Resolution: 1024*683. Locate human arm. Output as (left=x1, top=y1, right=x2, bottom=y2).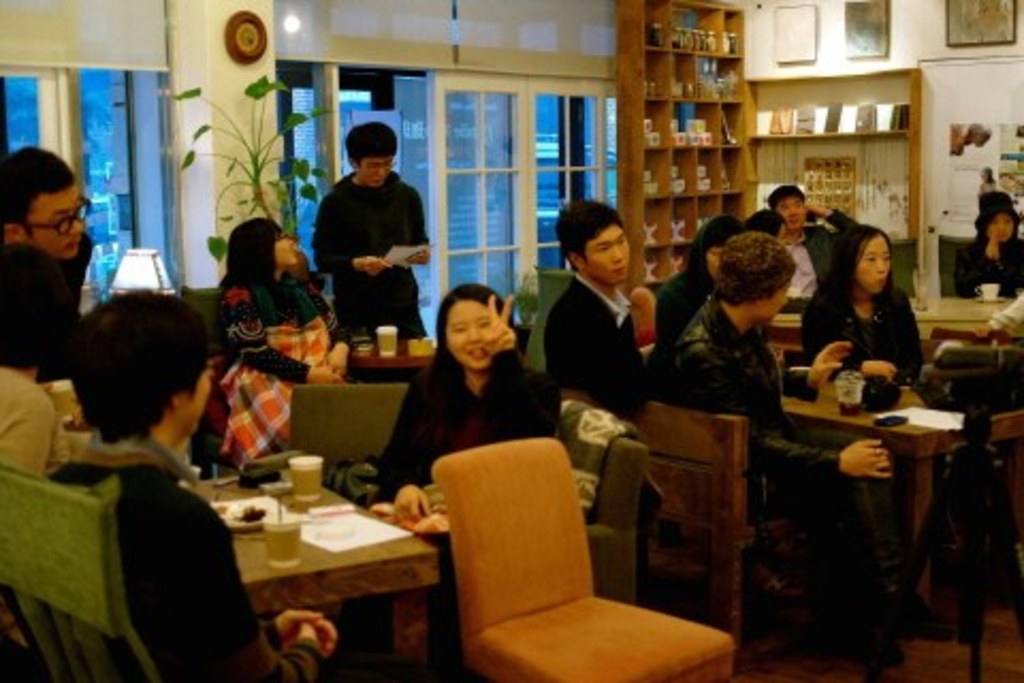
(left=804, top=203, right=860, bottom=252).
